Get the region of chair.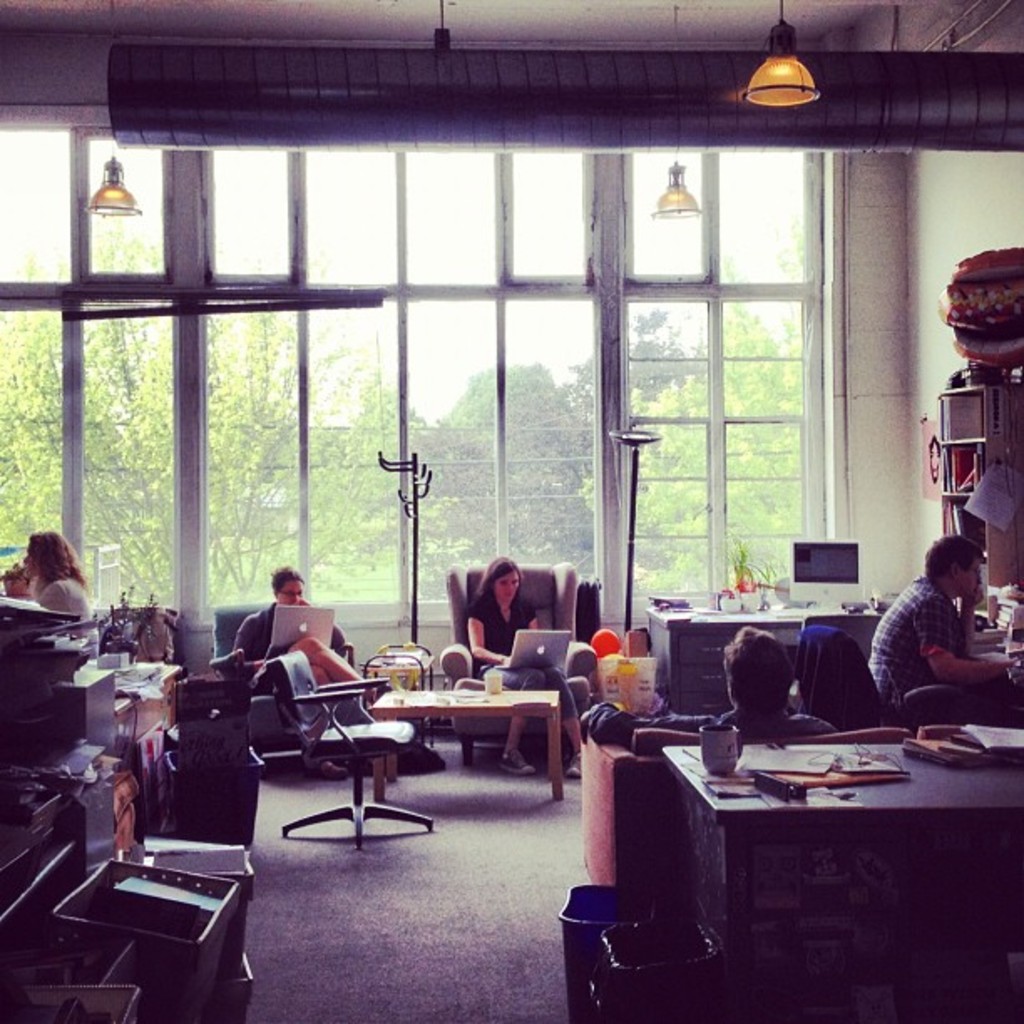
(796,622,977,736).
